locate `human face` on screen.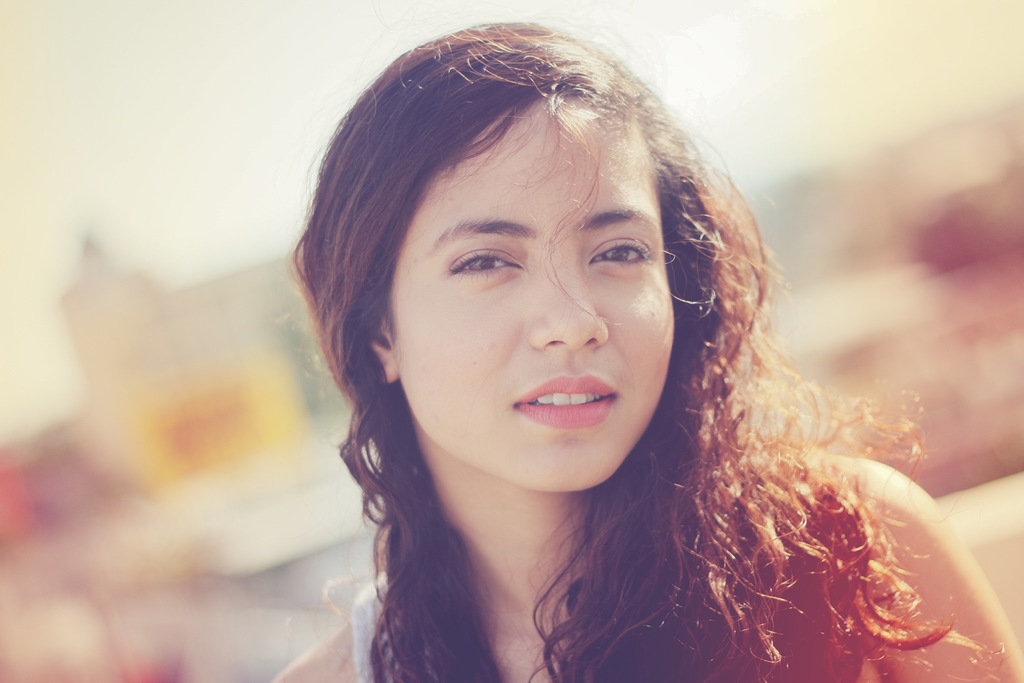
On screen at (left=373, top=77, right=690, bottom=501).
